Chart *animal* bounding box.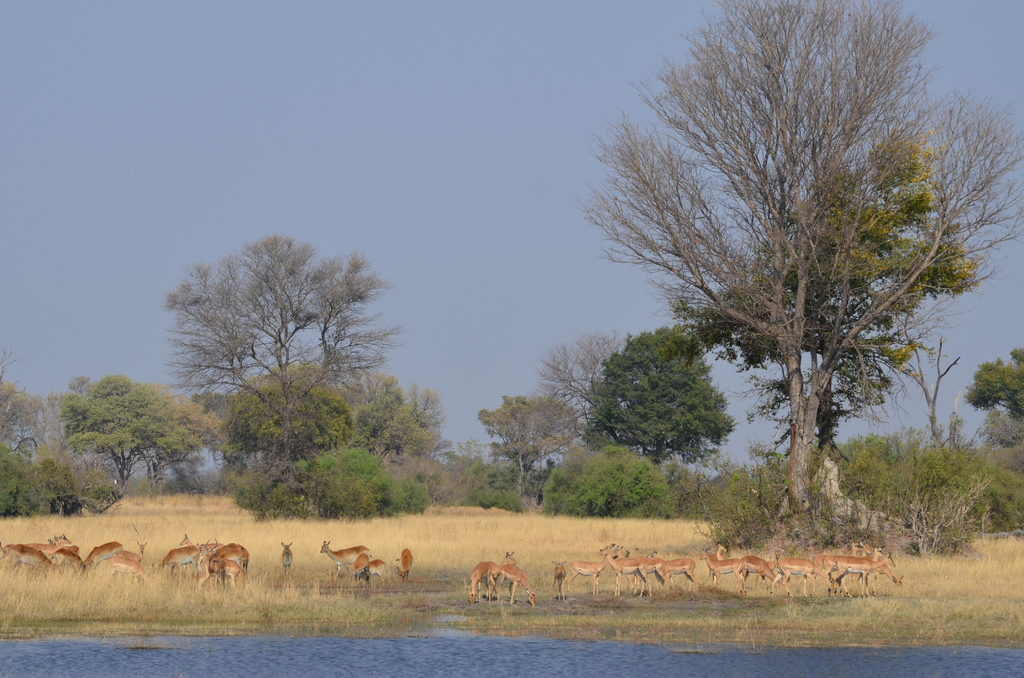
Charted: <bbox>280, 541, 295, 574</bbox>.
